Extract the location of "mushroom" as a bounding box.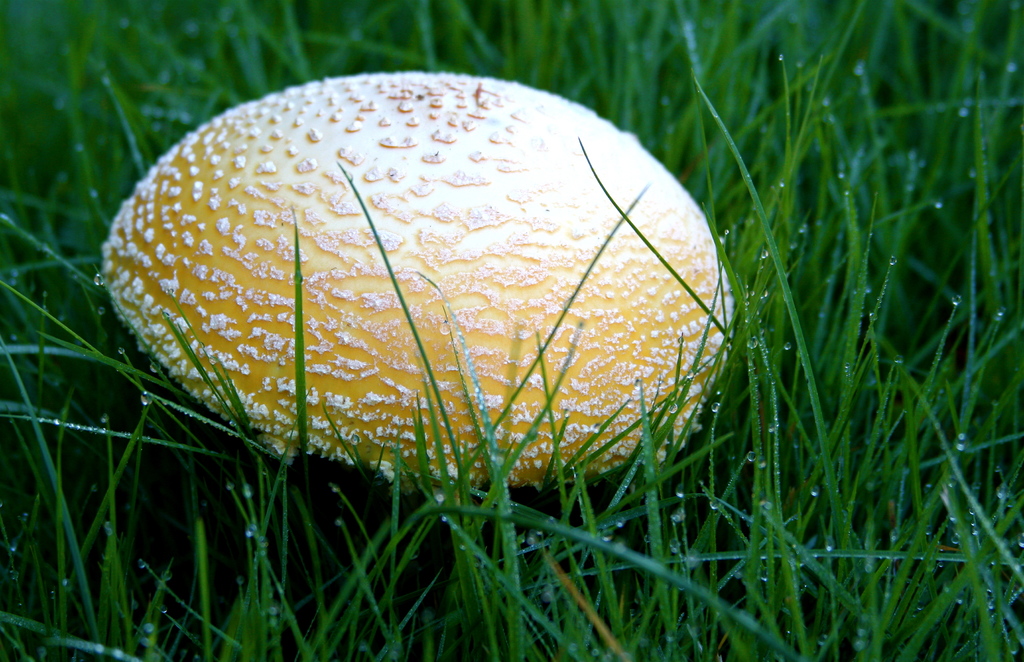
[x1=104, y1=78, x2=729, y2=532].
